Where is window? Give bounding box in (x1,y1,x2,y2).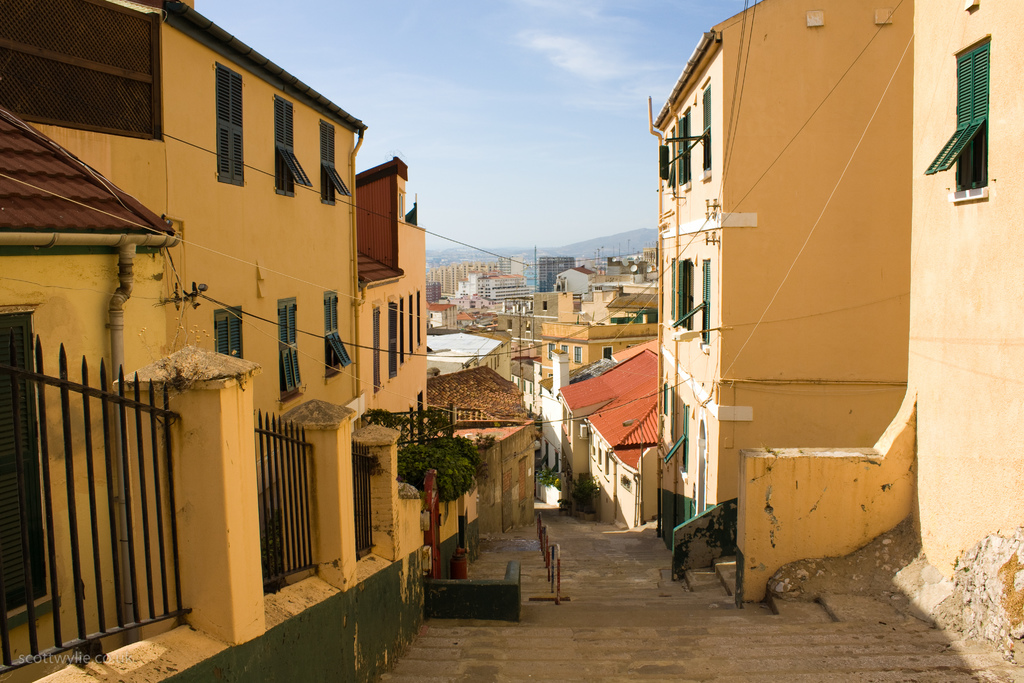
(698,89,715,174).
